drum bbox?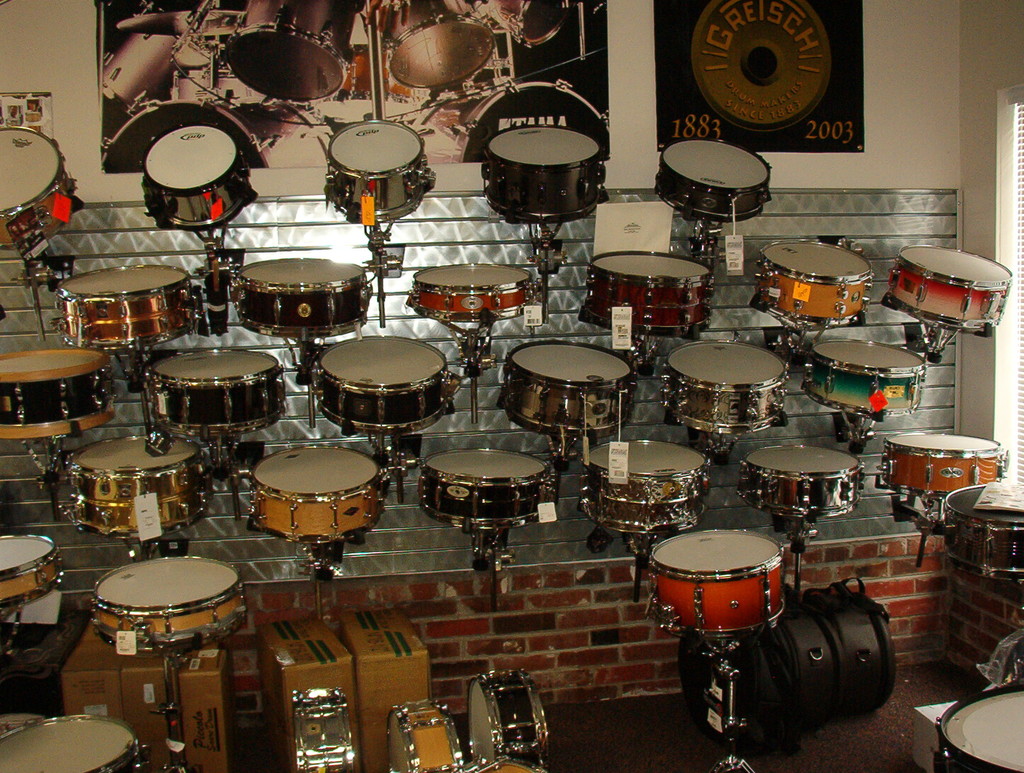
[left=145, top=123, right=253, bottom=231]
